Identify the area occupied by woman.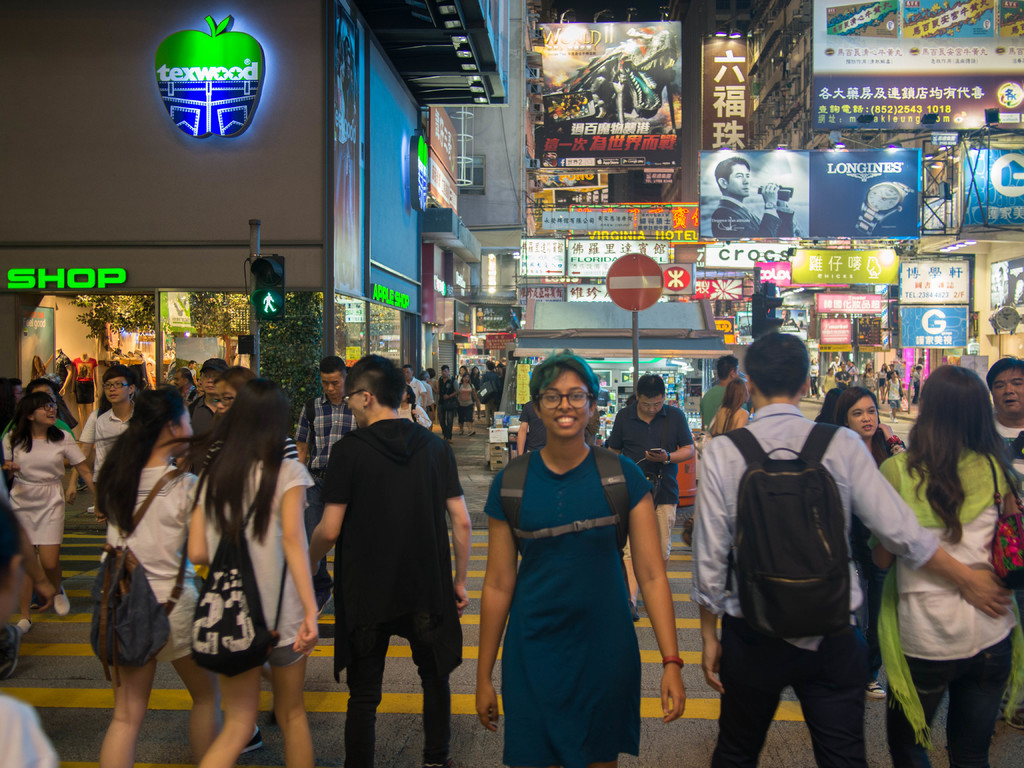
Area: box(29, 353, 54, 378).
